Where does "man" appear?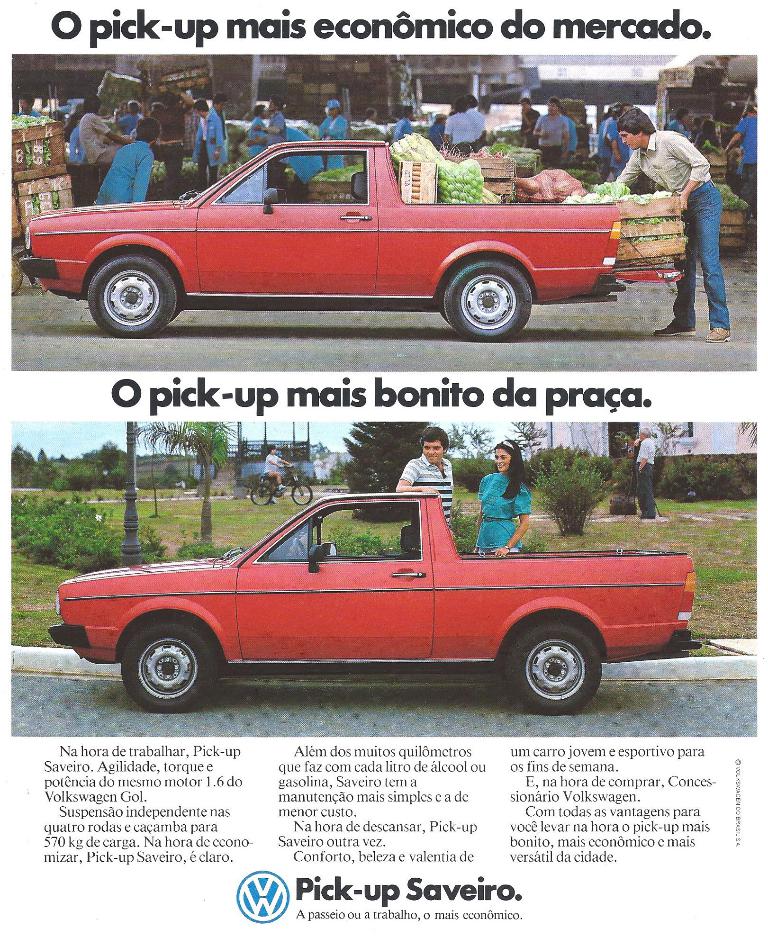
Appears at [x1=534, y1=100, x2=568, y2=163].
